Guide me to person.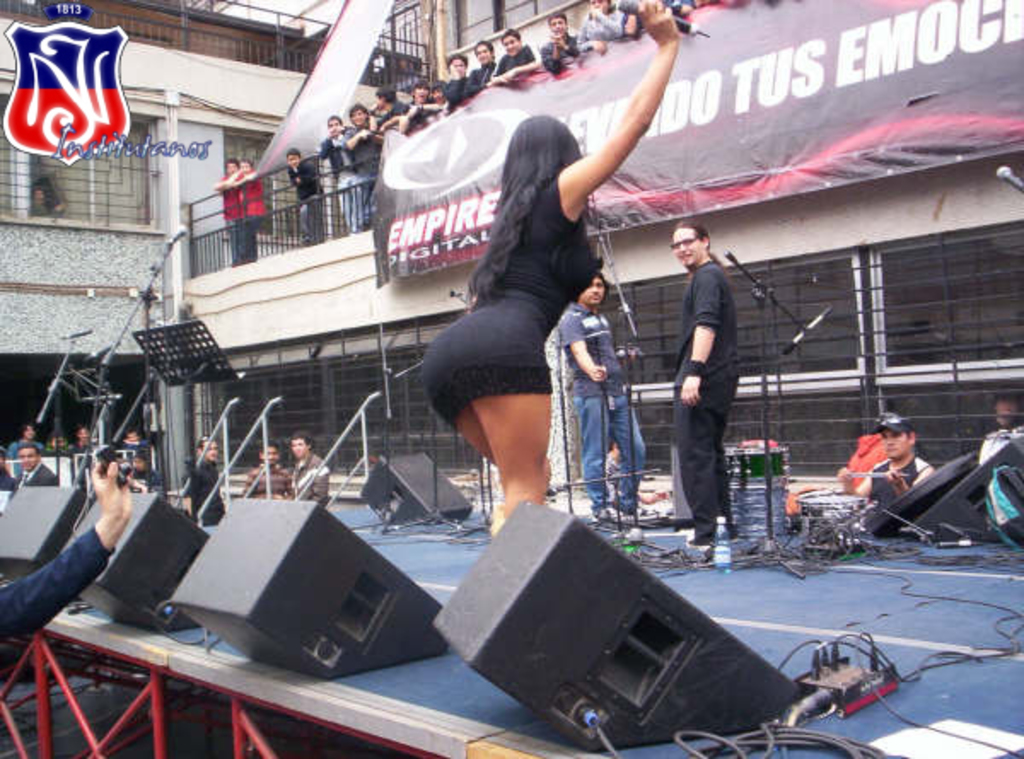
Guidance: box=[3, 413, 43, 462].
